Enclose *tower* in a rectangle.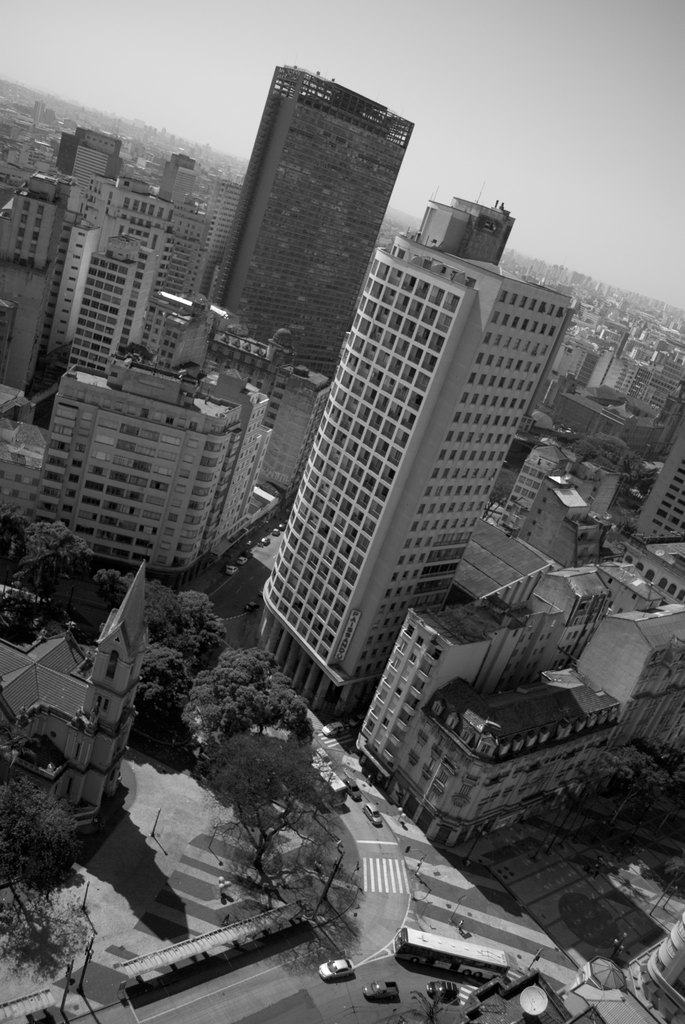
{"x1": 52, "y1": 127, "x2": 124, "y2": 220}.
